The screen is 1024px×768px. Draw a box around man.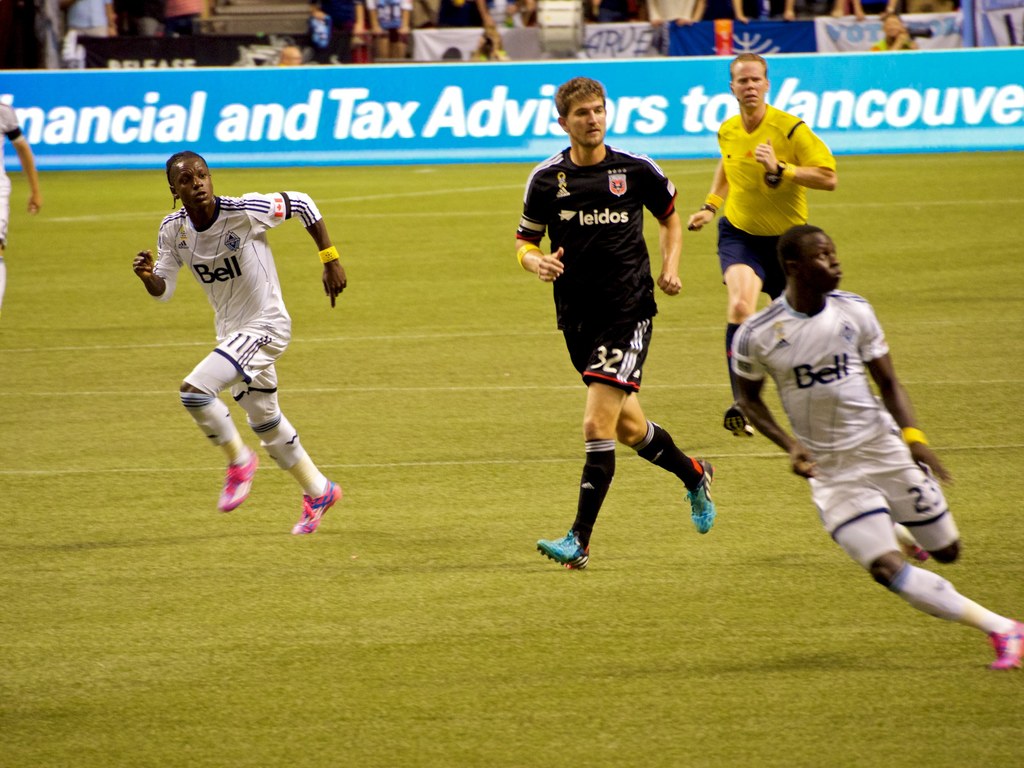
crop(276, 44, 301, 67).
